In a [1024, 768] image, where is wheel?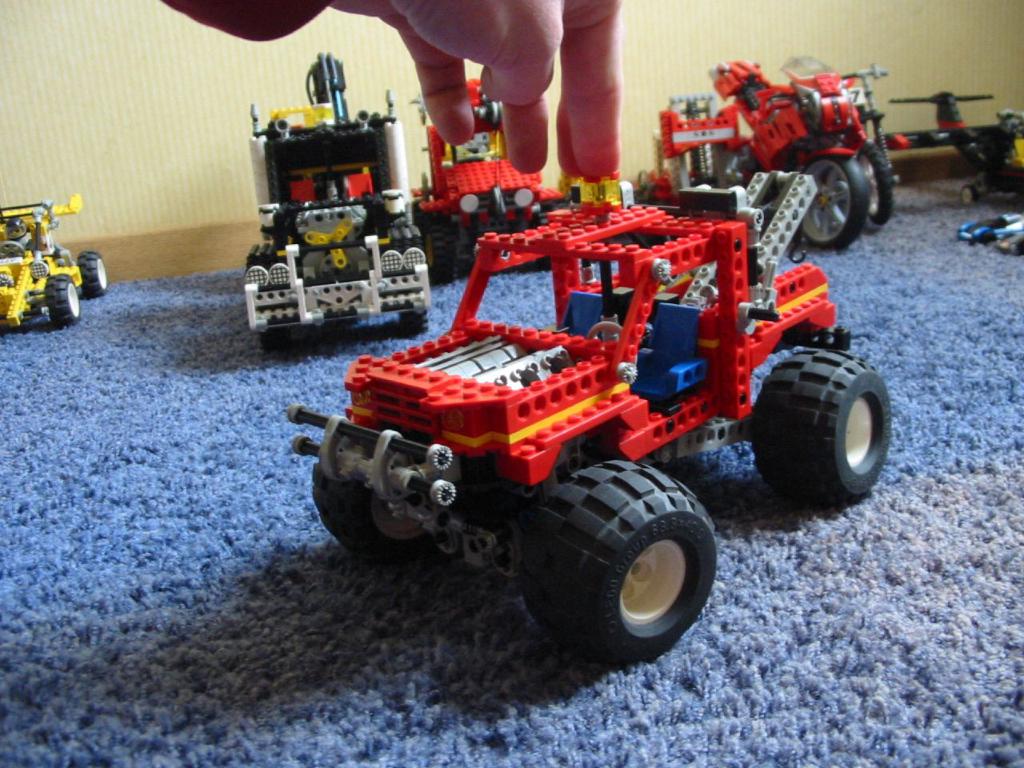
<region>256, 326, 290, 352</region>.
